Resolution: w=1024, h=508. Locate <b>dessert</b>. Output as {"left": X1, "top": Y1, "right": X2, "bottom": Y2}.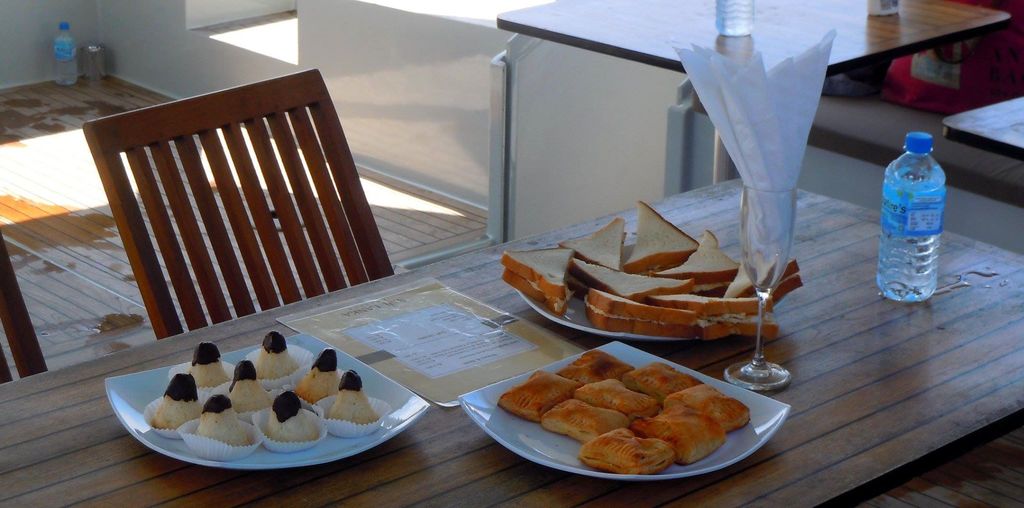
{"left": 267, "top": 397, "right": 326, "bottom": 437}.
